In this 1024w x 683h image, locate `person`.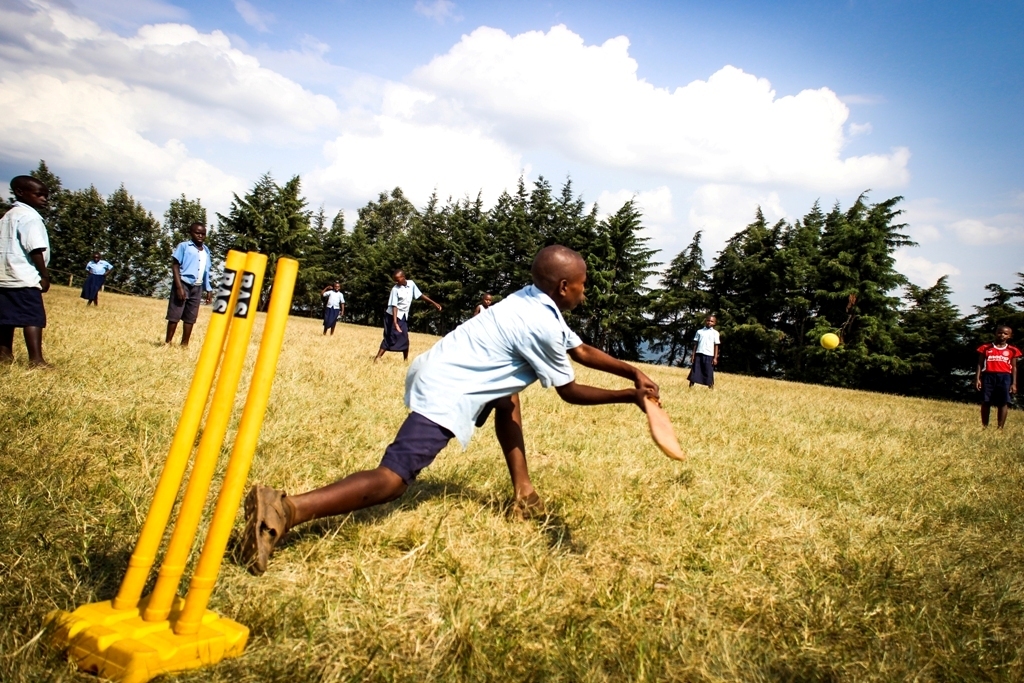
Bounding box: 320:278:349:336.
